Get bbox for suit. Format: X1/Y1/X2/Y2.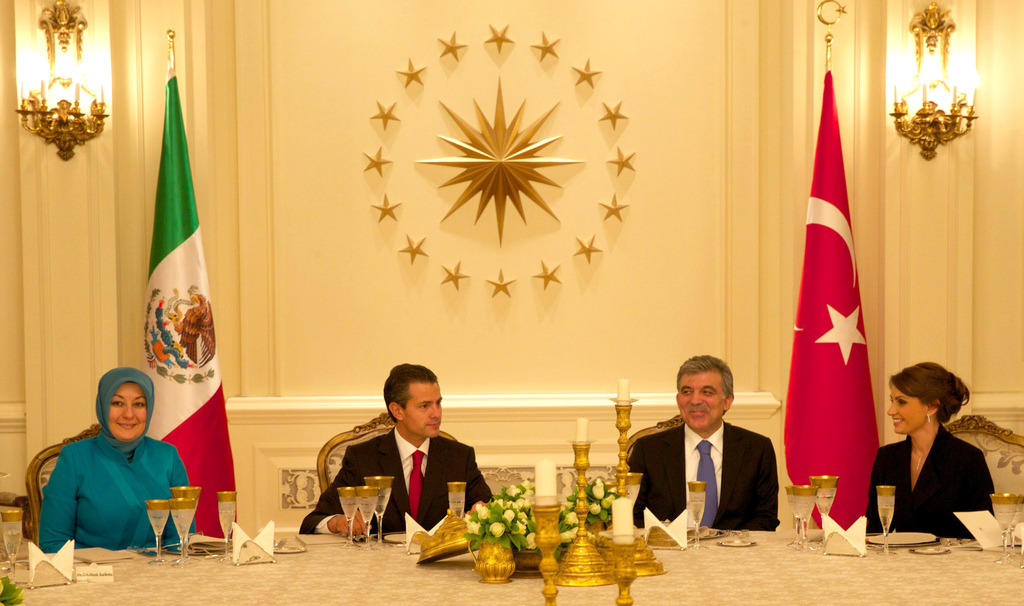
861/428/1004/542.
